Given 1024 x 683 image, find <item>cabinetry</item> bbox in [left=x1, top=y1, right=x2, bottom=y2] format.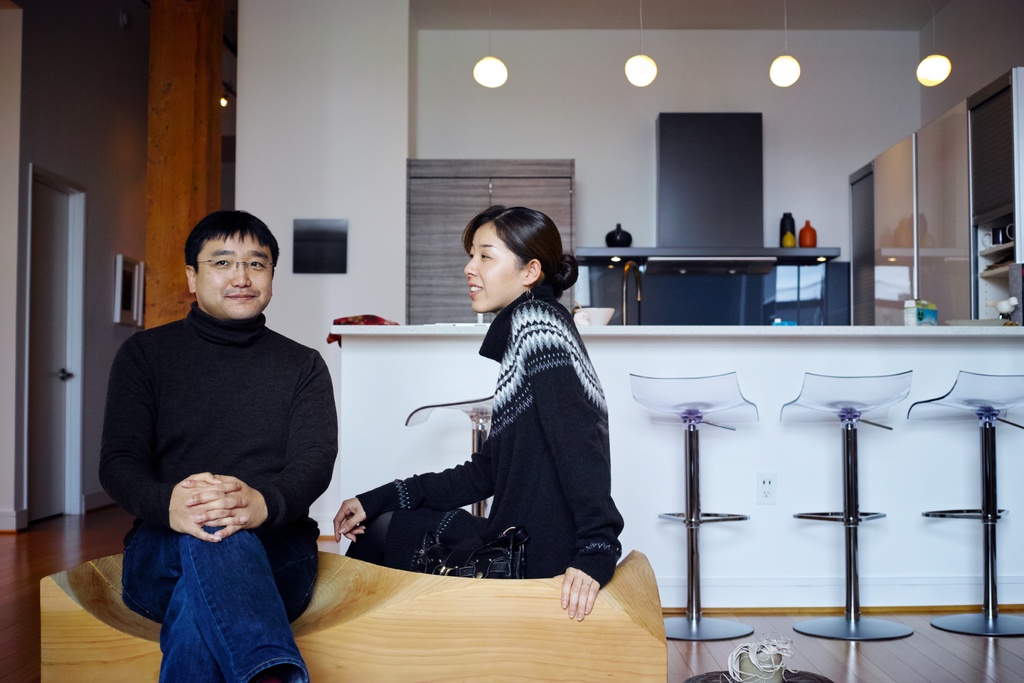
[left=412, top=179, right=584, bottom=327].
